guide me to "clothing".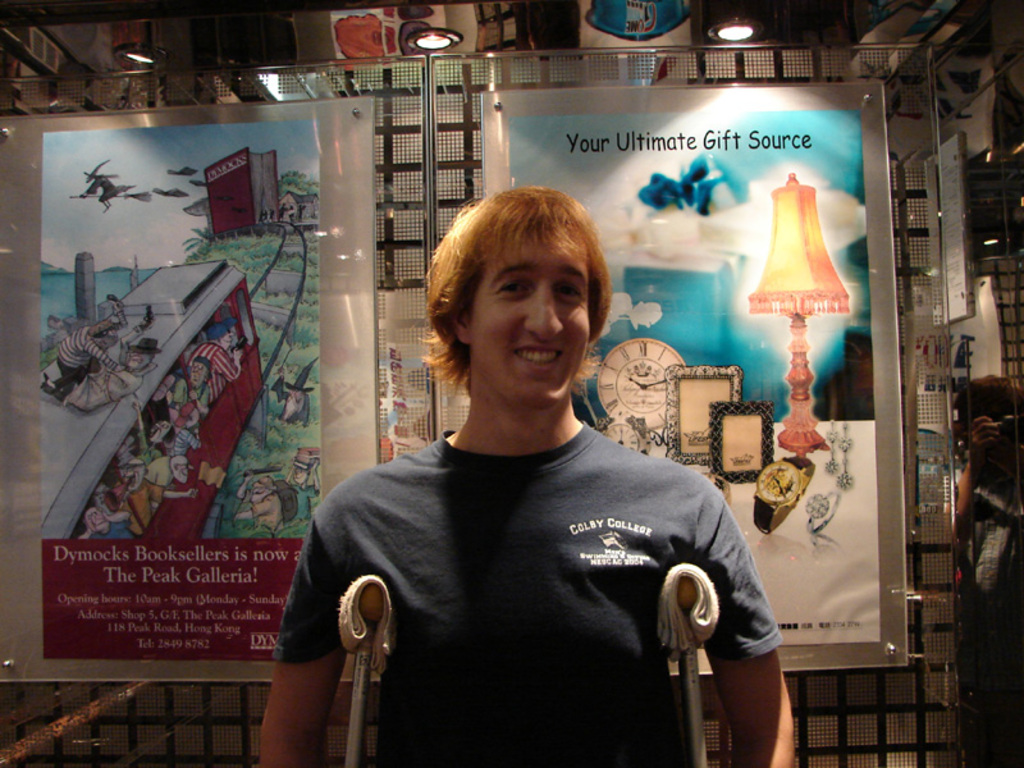
Guidance: box(252, 492, 283, 529).
